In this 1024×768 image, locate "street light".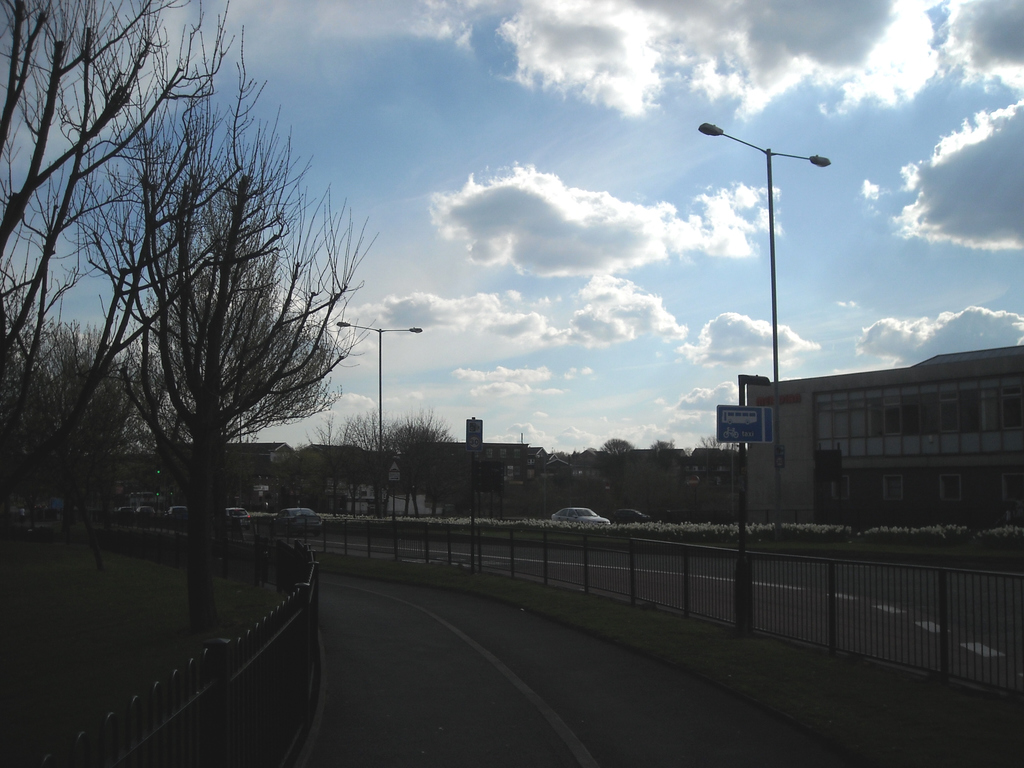
Bounding box: x1=329, y1=316, x2=424, y2=525.
